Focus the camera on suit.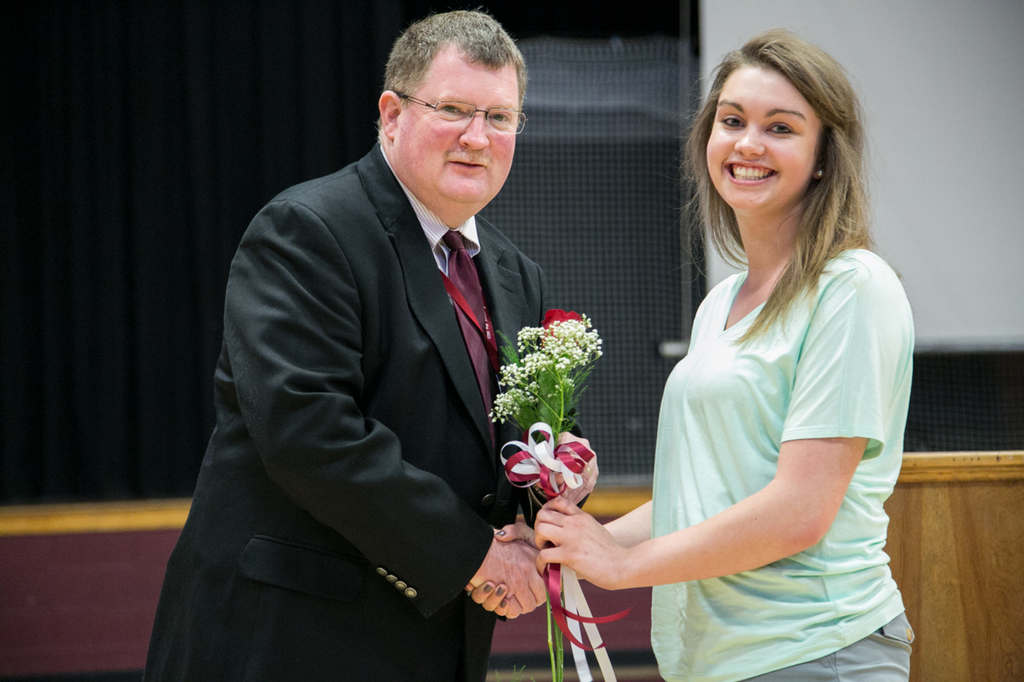
Focus region: rect(176, 48, 578, 676).
